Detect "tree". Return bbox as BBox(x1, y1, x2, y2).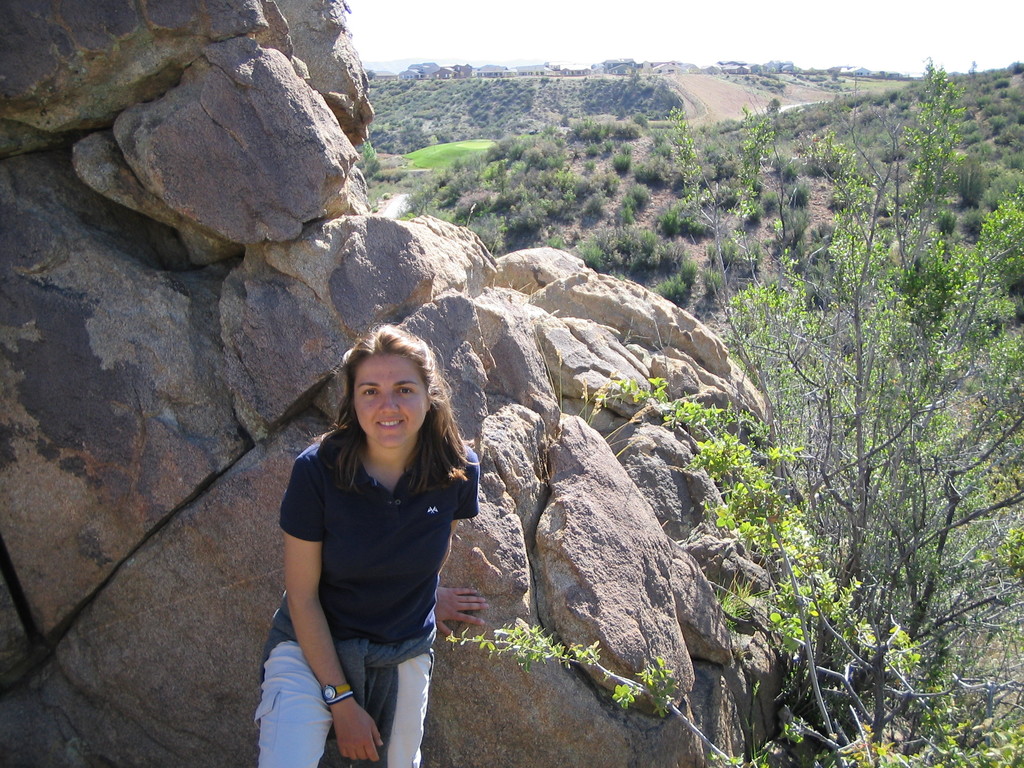
BBox(885, 46, 996, 243).
